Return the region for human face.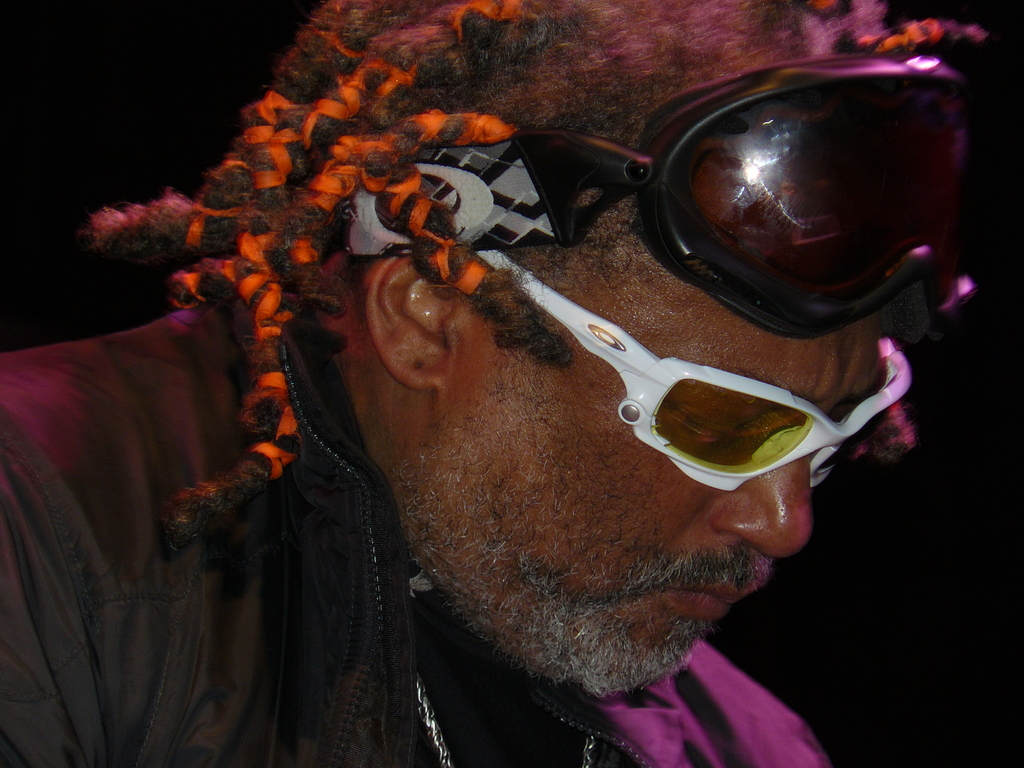
{"x1": 429, "y1": 143, "x2": 923, "y2": 694}.
